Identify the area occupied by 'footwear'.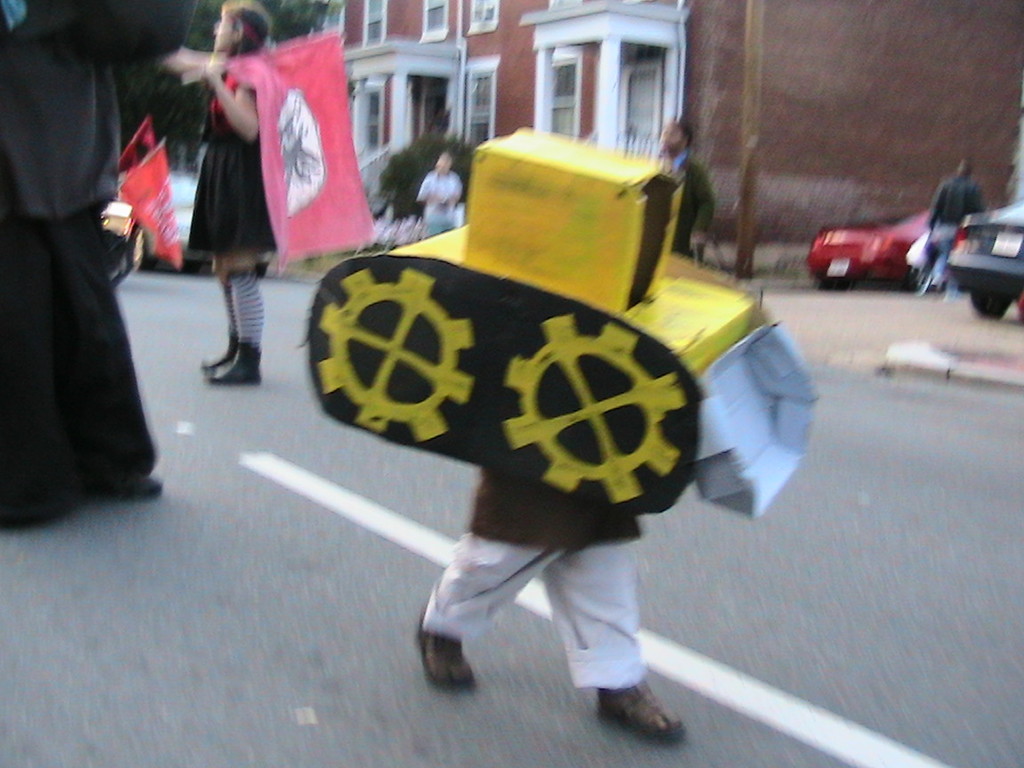
Area: left=198, top=340, right=244, bottom=380.
